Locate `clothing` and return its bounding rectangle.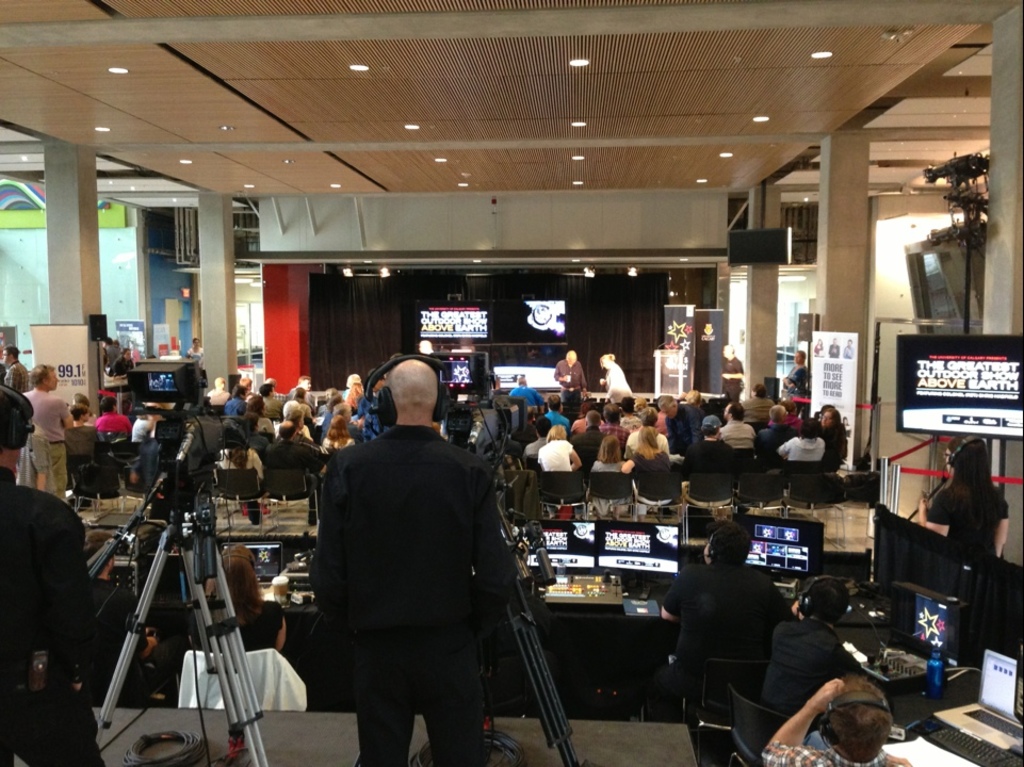
(left=715, top=353, right=747, bottom=402).
